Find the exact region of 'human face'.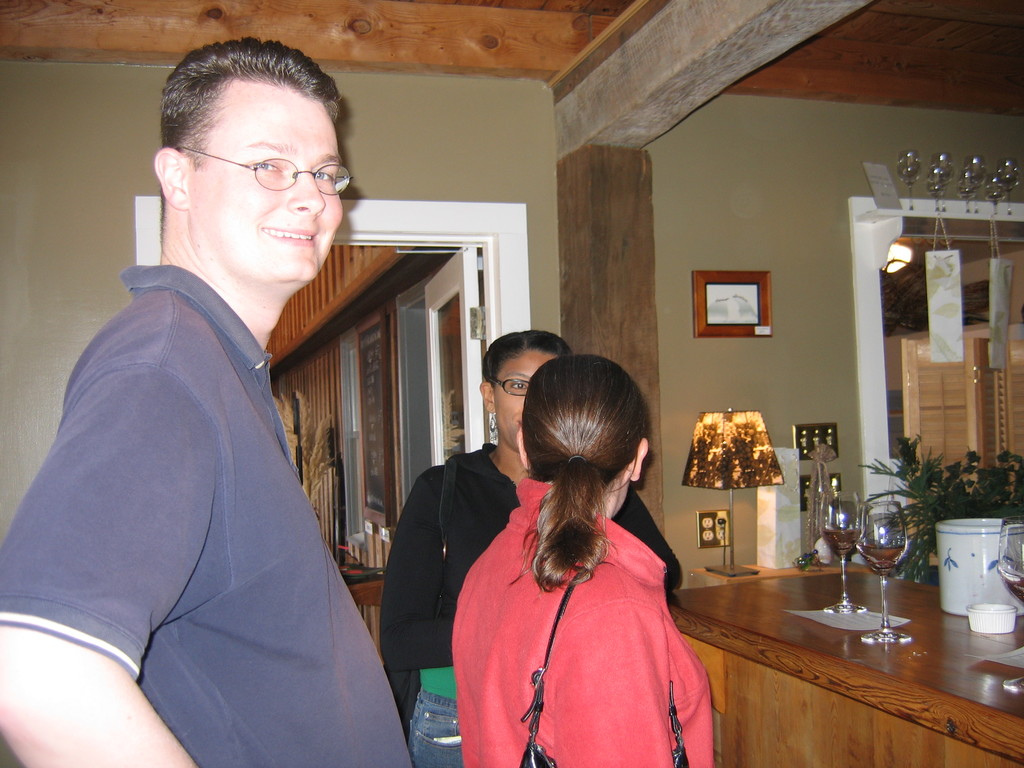
Exact region: Rect(193, 74, 344, 292).
